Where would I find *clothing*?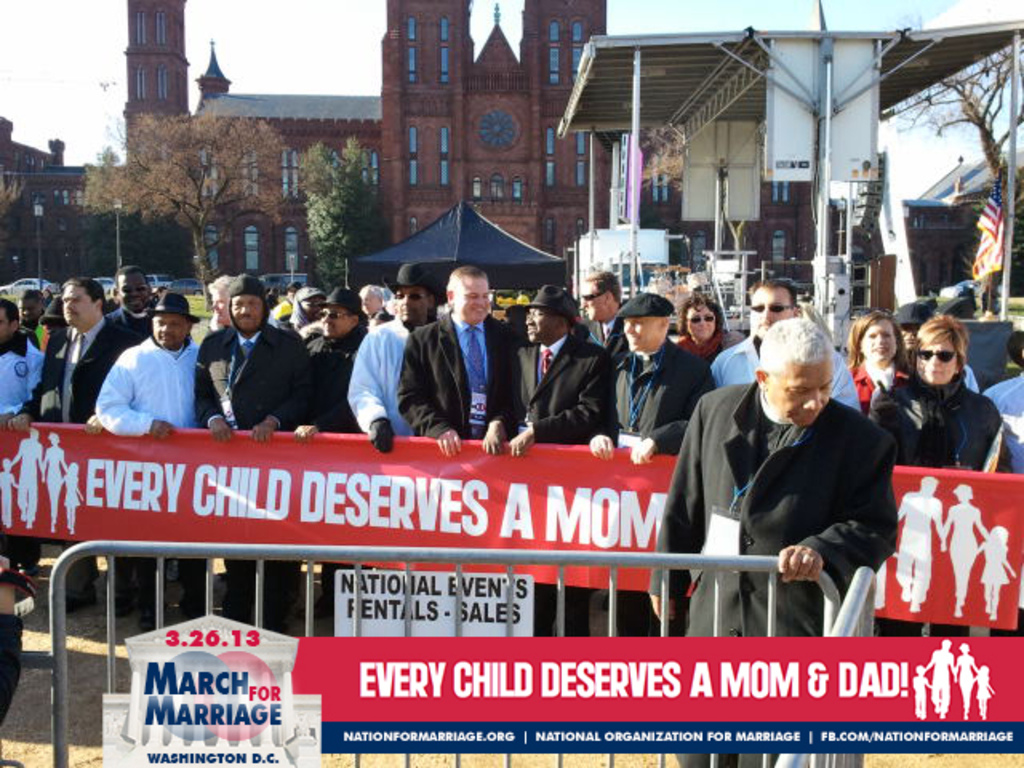
At <region>192, 304, 310, 430</region>.
